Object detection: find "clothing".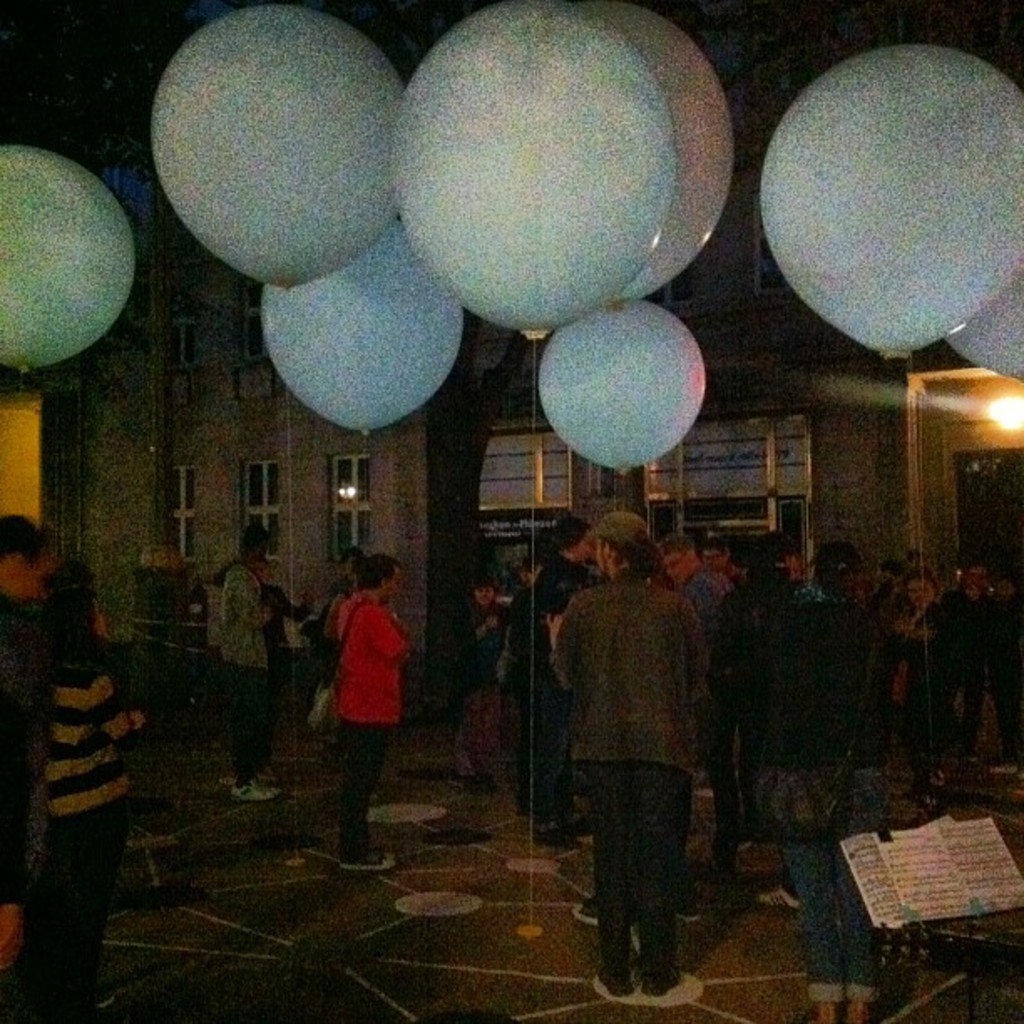
164/577/214/669.
